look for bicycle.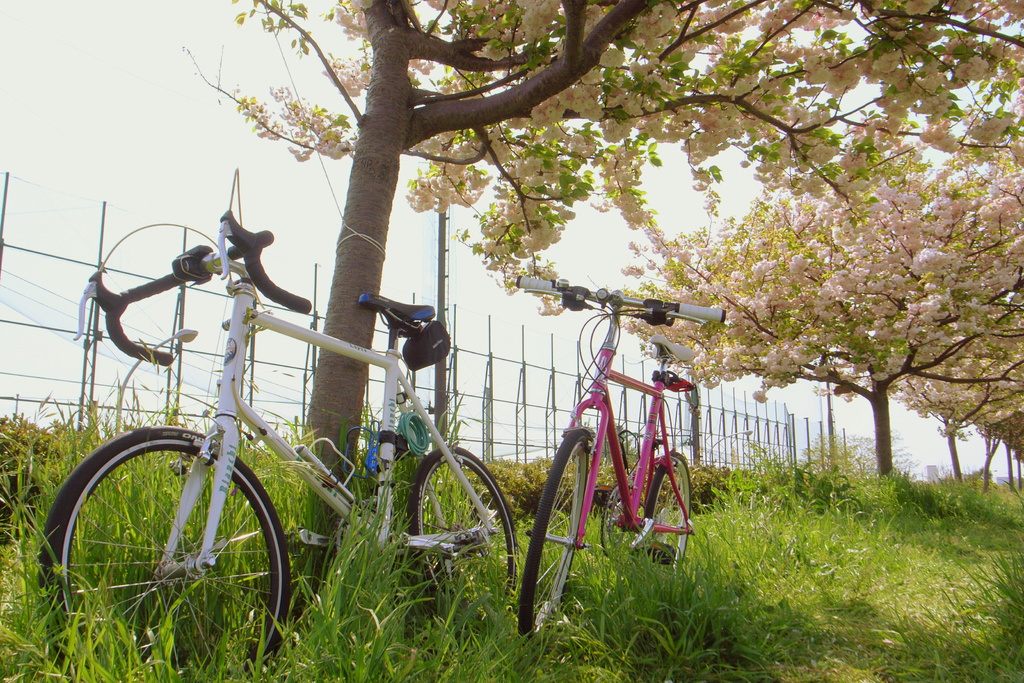
Found: x1=36 y1=167 x2=518 y2=668.
